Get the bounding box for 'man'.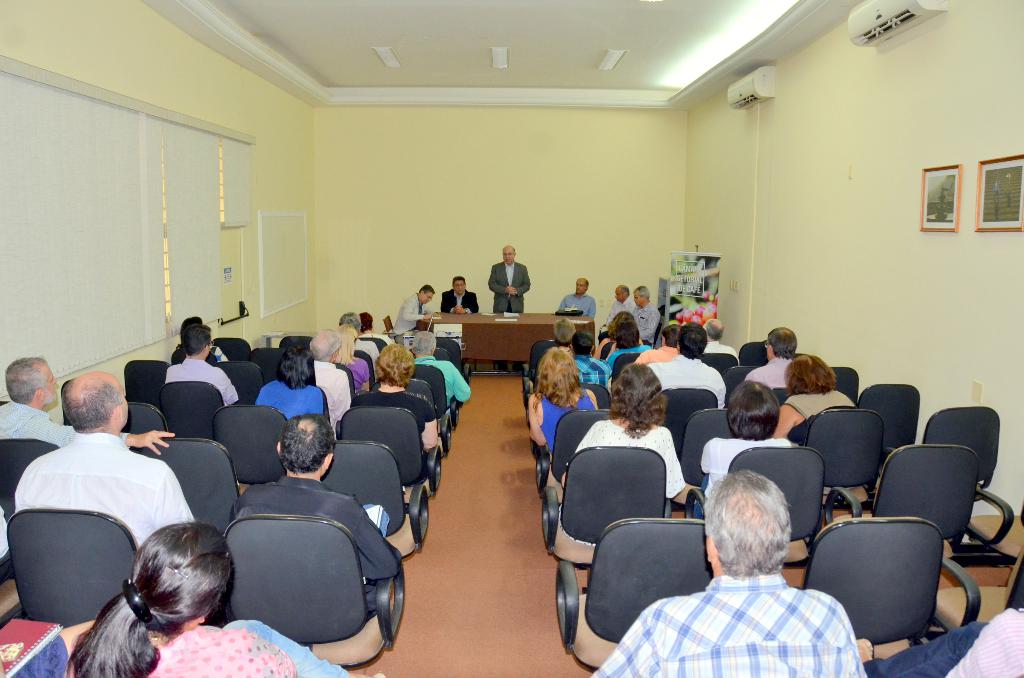
163 323 240 410.
